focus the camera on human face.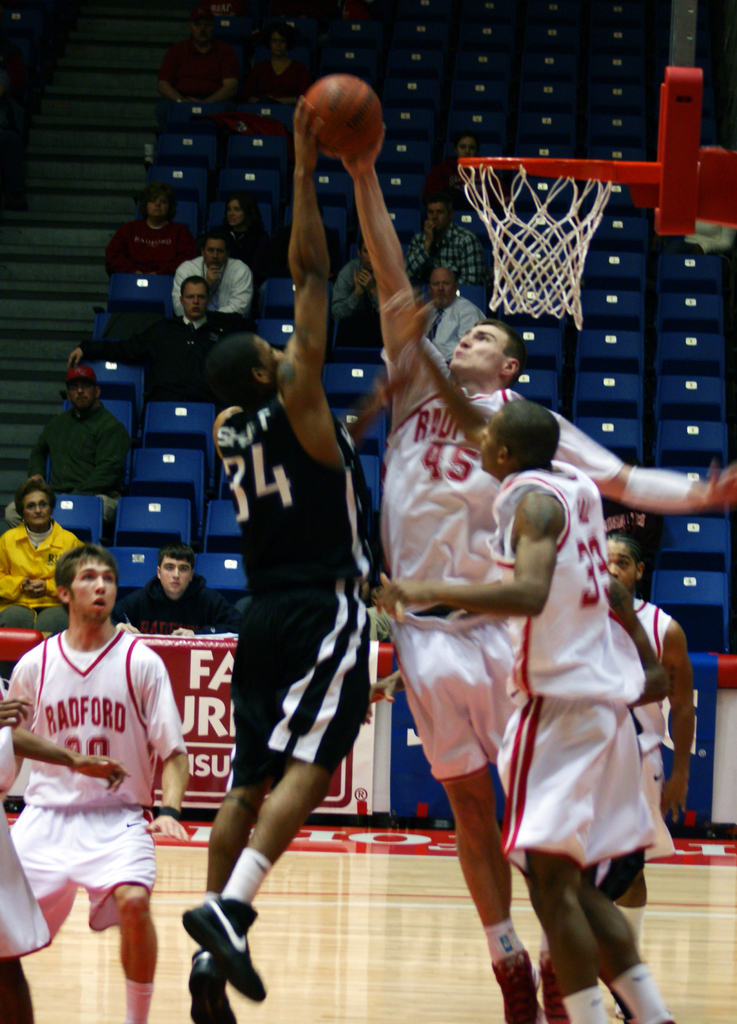
Focus region: (68,380,96,408).
